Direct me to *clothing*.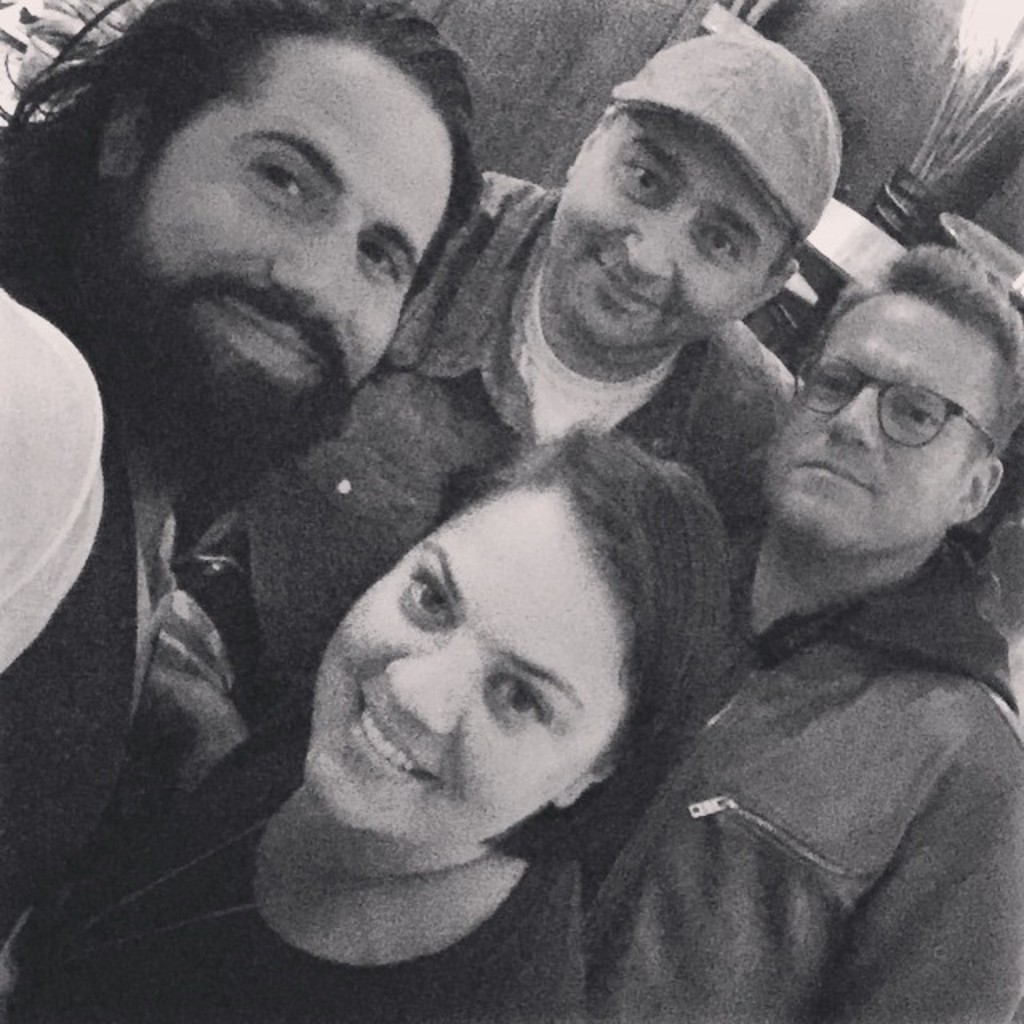
Direction: <bbox>16, 709, 592, 1022</bbox>.
